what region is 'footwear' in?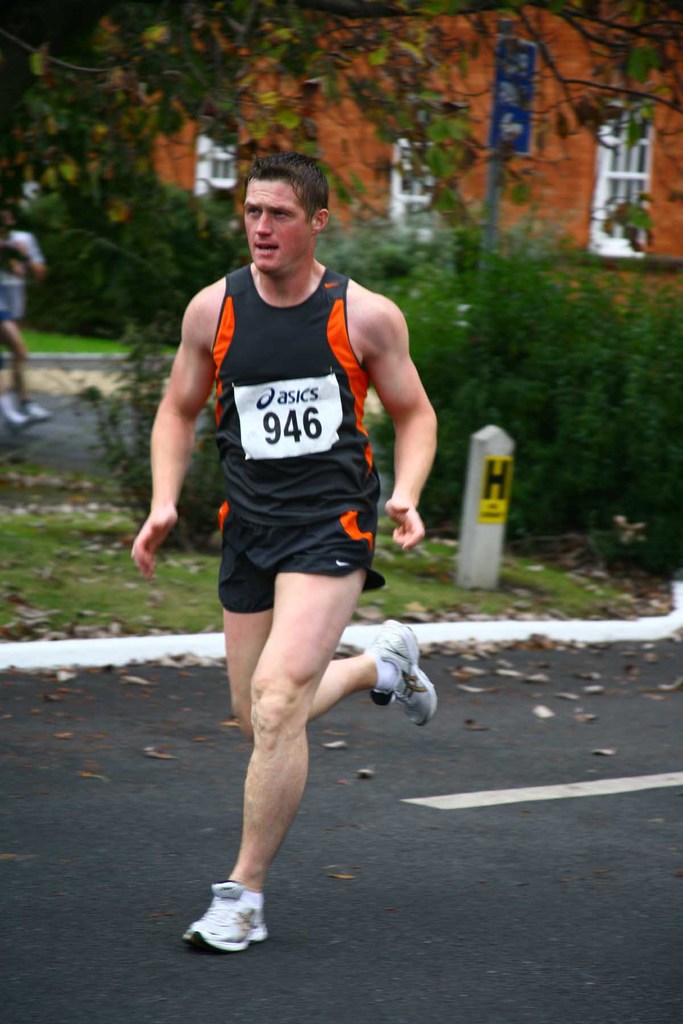
[367,613,439,727].
